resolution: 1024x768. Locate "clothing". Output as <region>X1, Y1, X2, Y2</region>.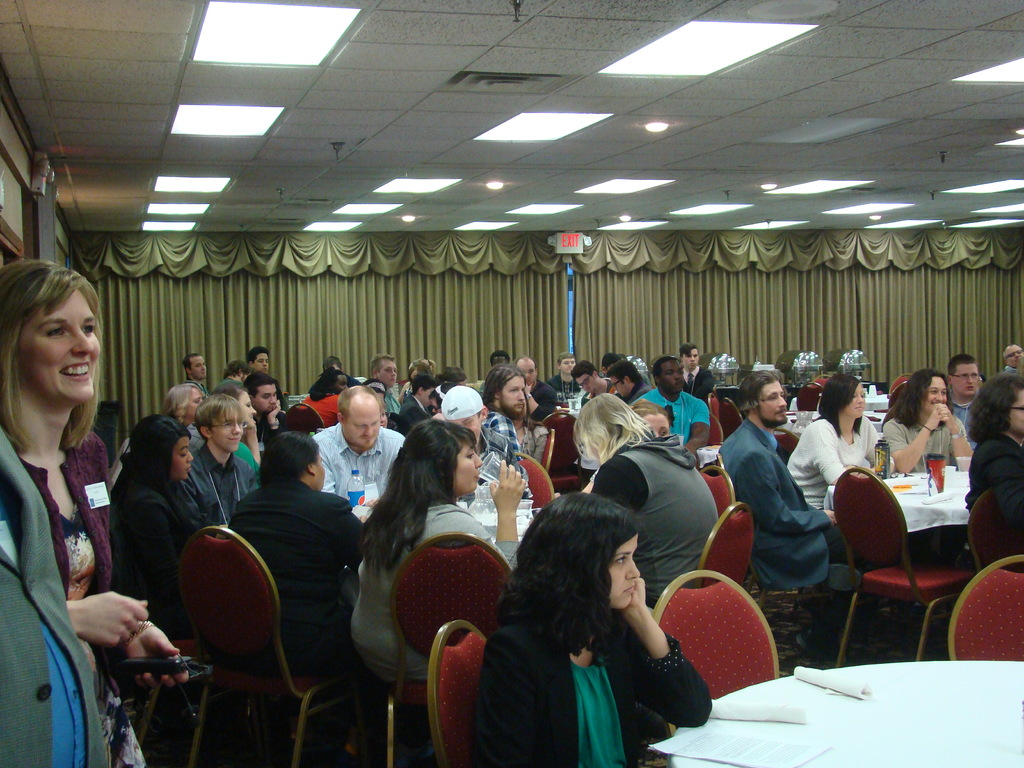
<region>314, 423, 415, 511</region>.
